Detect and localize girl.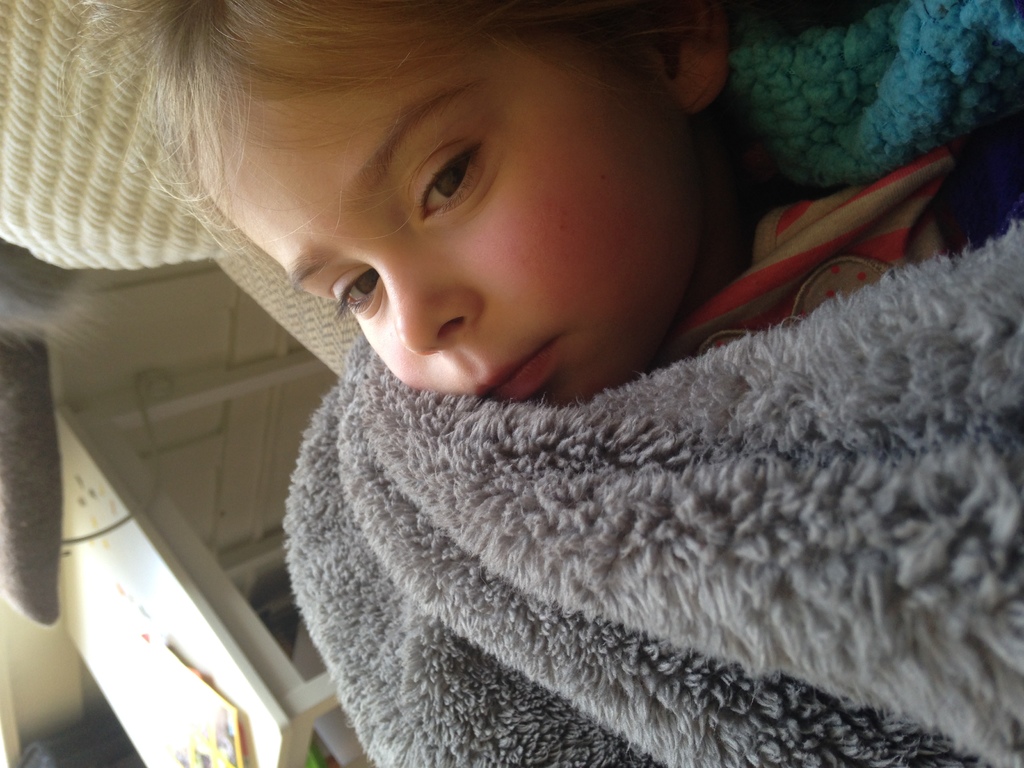
Localized at region(70, 0, 954, 406).
